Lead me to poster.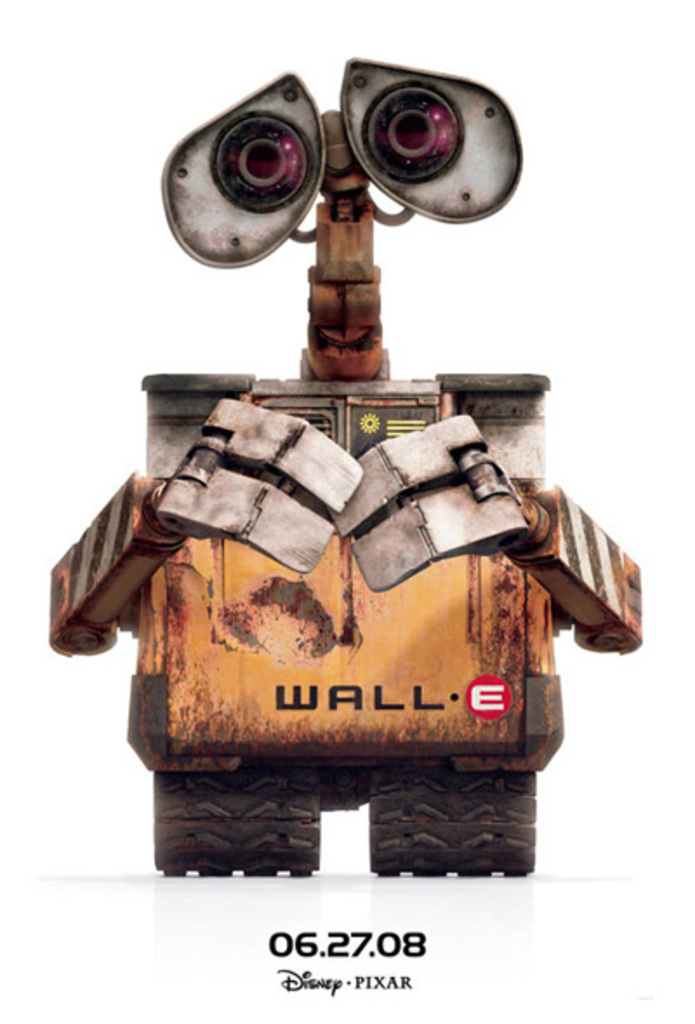
Lead to 0/0/693/1022.
